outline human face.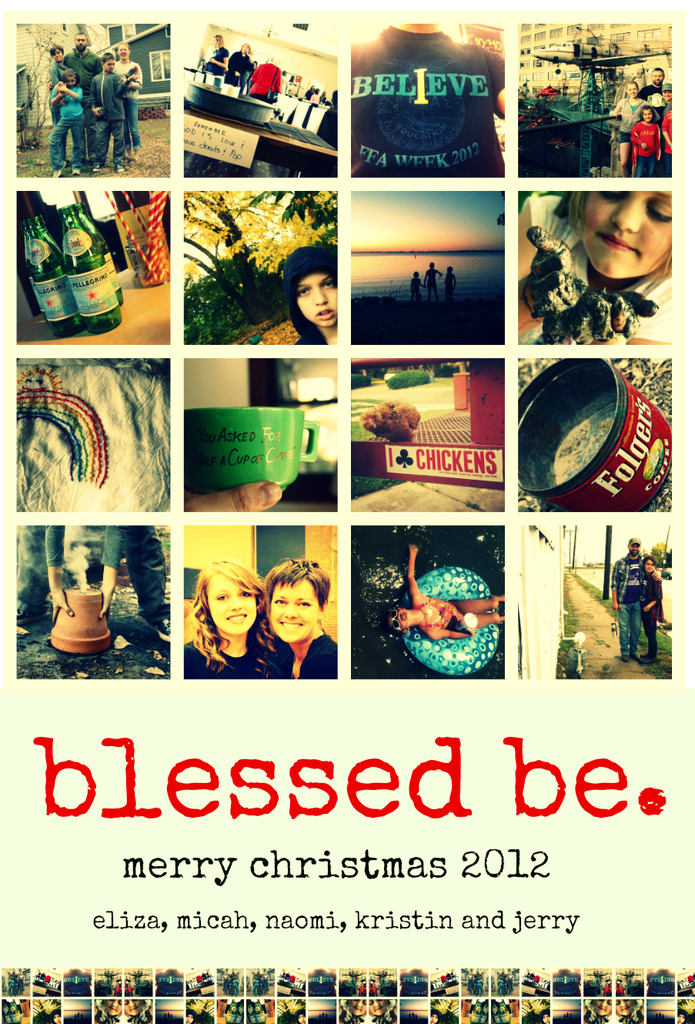
Outline: pyautogui.locateOnScreen(296, 272, 338, 326).
